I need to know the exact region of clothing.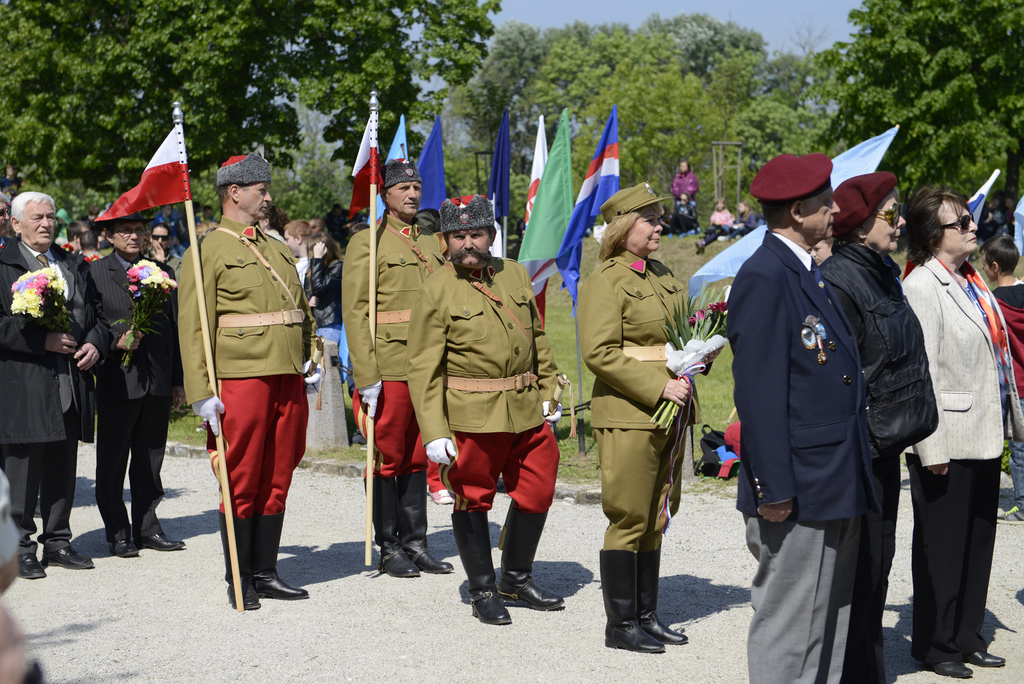
Region: BBox(891, 249, 1023, 667).
